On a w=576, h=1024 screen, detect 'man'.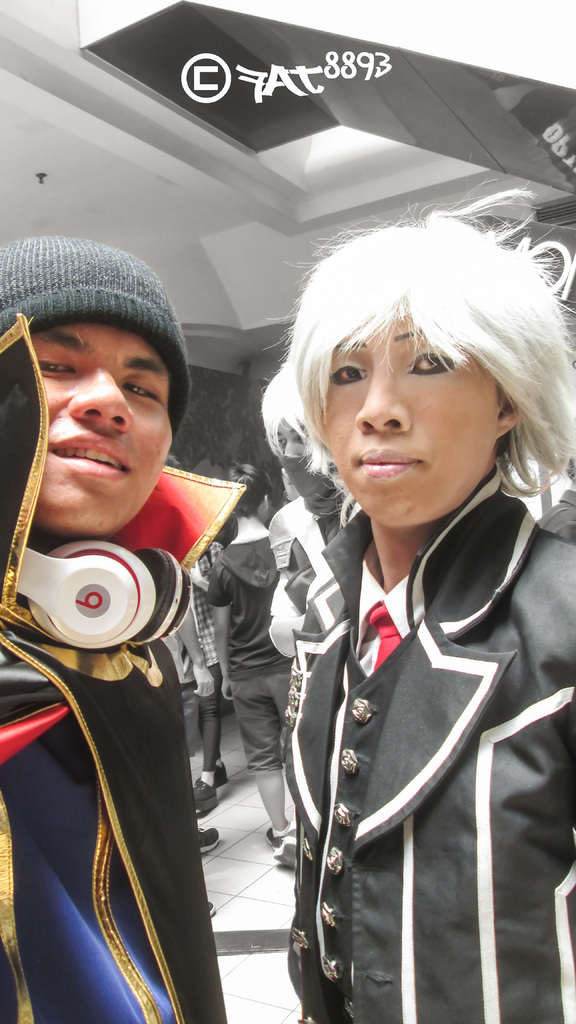
pyautogui.locateOnScreen(10, 241, 273, 1023).
